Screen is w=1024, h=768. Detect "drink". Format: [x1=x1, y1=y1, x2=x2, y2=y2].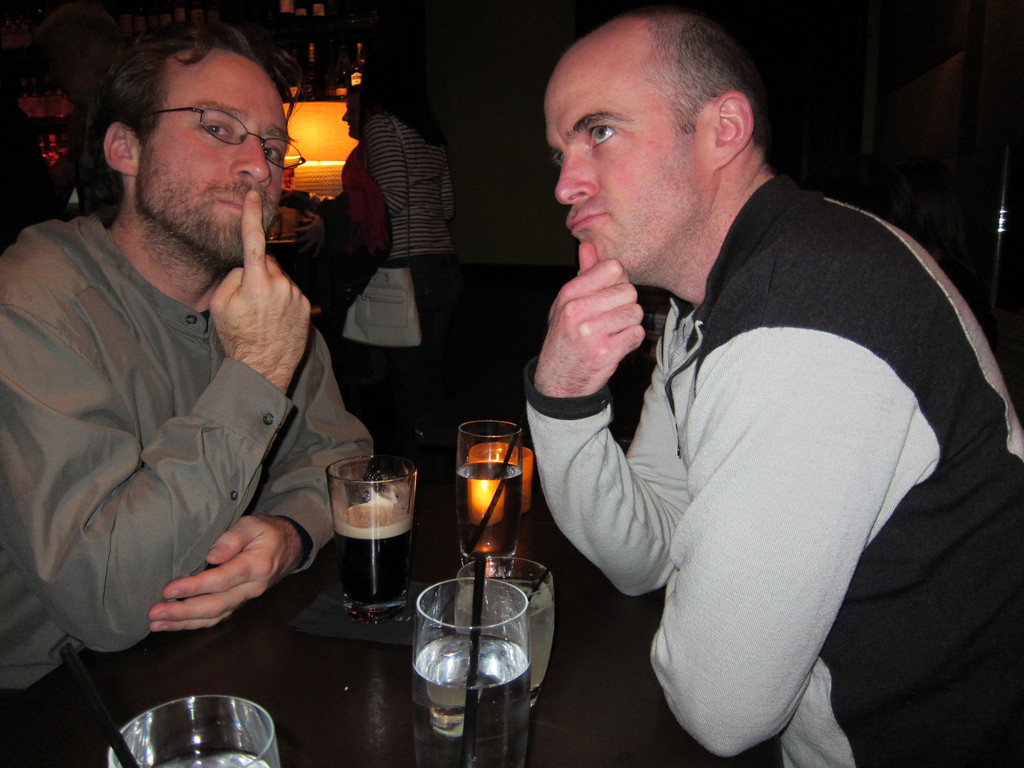
[x1=453, y1=579, x2=557, y2=691].
